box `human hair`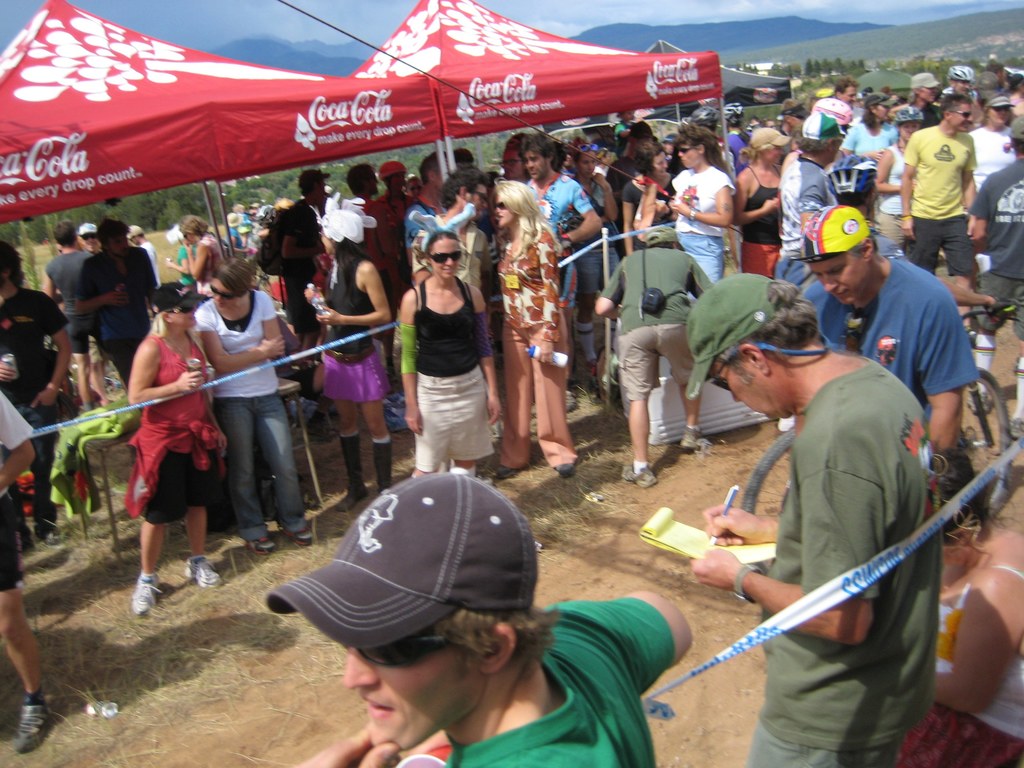
Rect(209, 254, 255, 298)
